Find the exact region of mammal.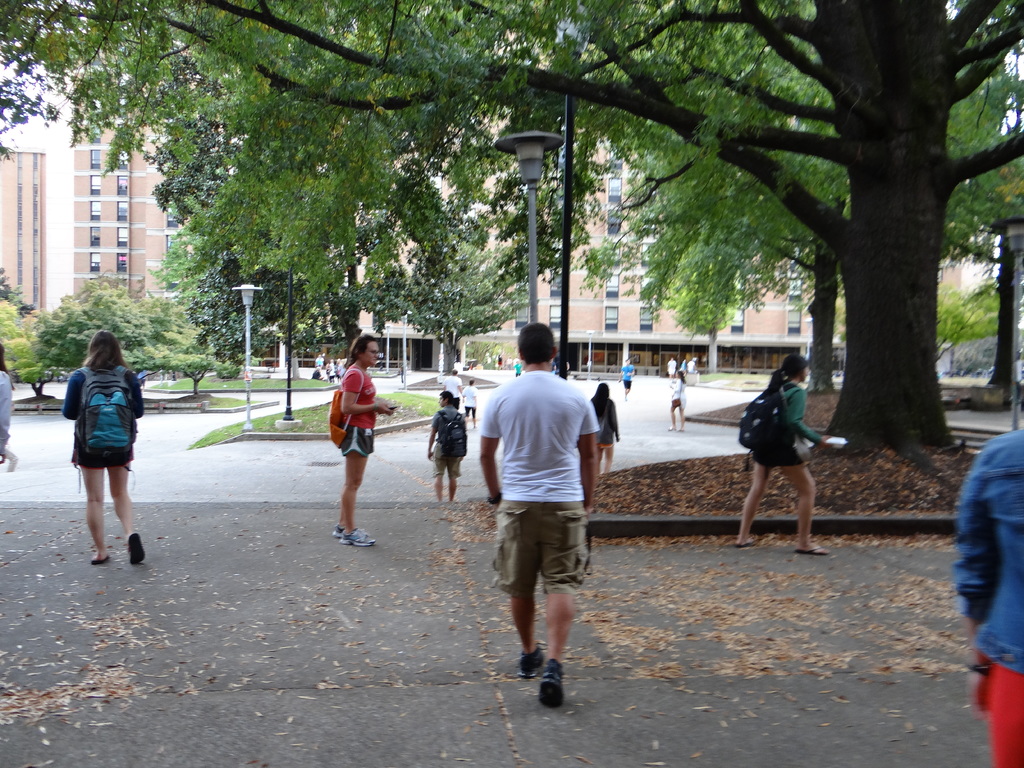
Exact region: 559,356,570,376.
